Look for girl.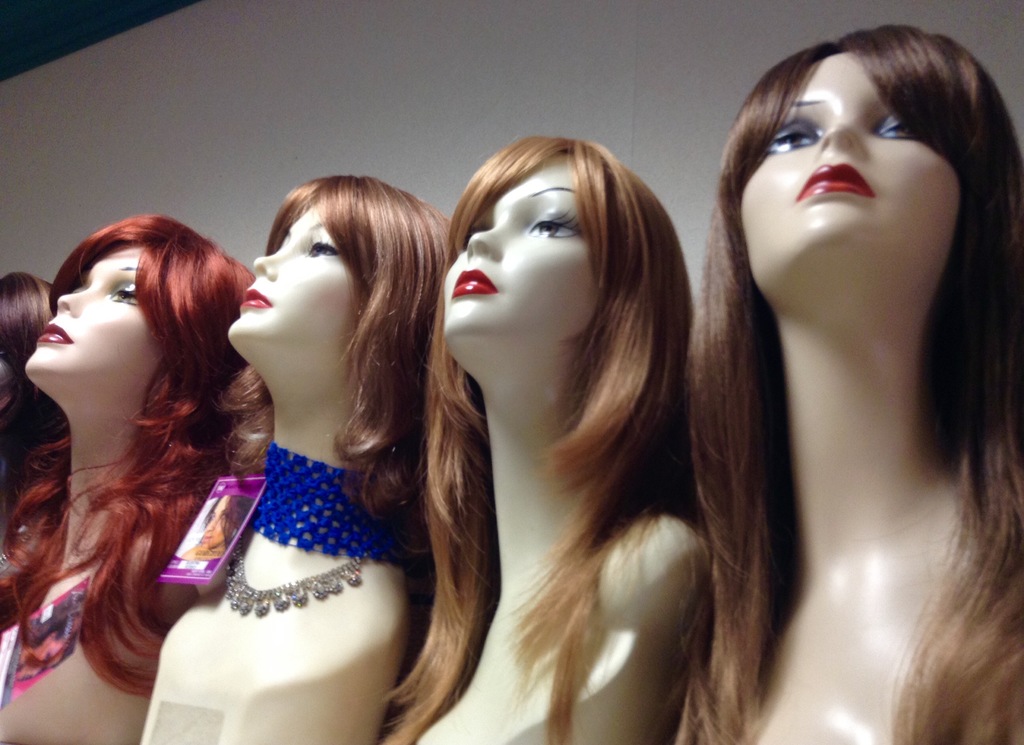
Found: [2,212,257,744].
